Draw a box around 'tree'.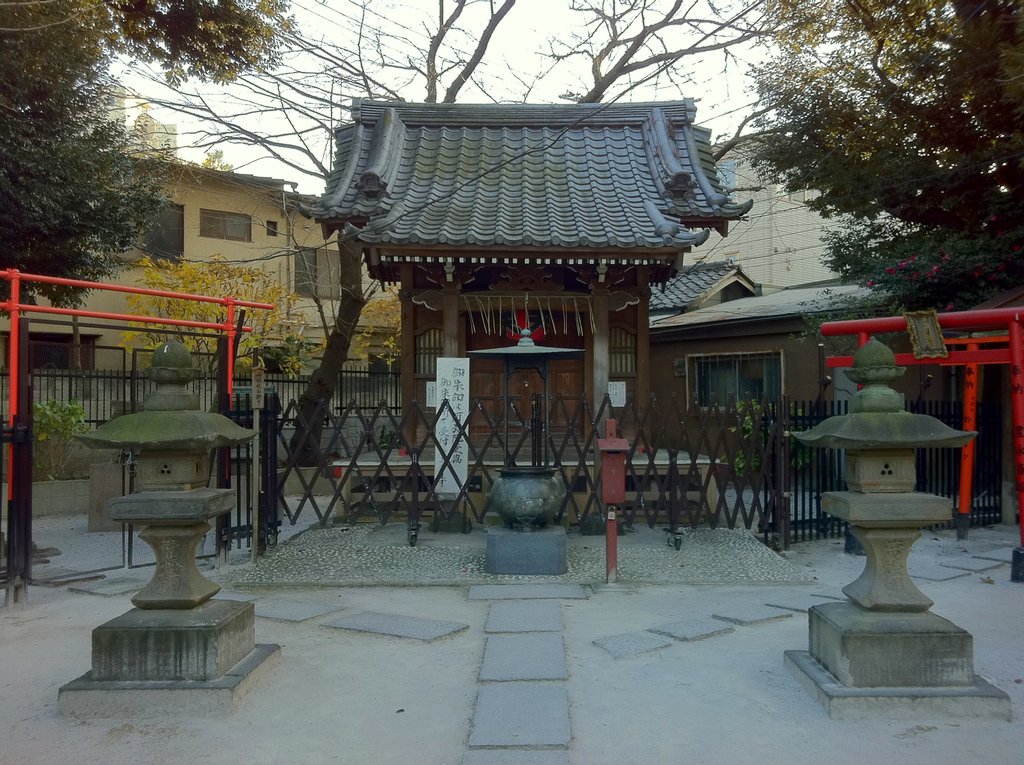
bbox=(820, 213, 1023, 321).
